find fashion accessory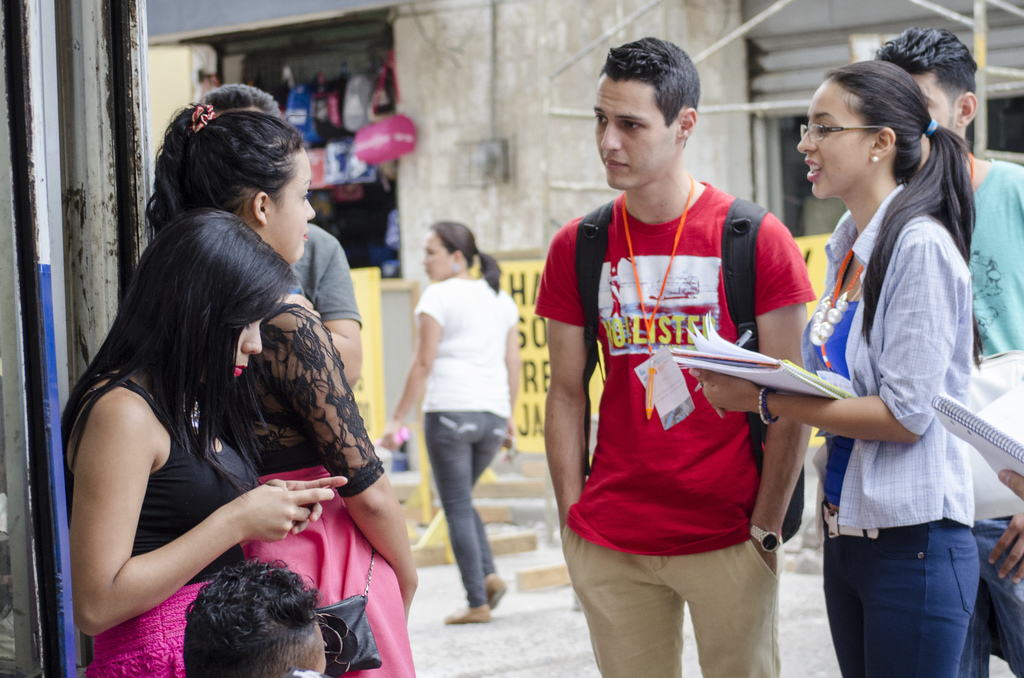
(left=757, top=383, right=775, bottom=424)
